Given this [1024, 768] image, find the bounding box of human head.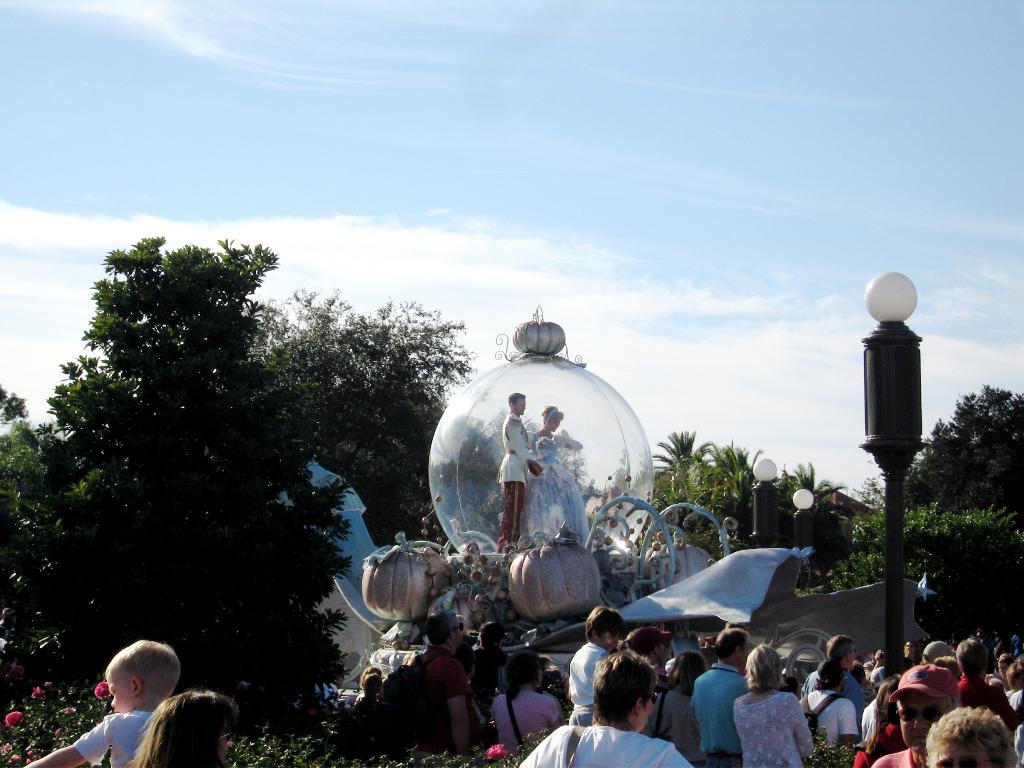
<box>624,627,672,663</box>.
